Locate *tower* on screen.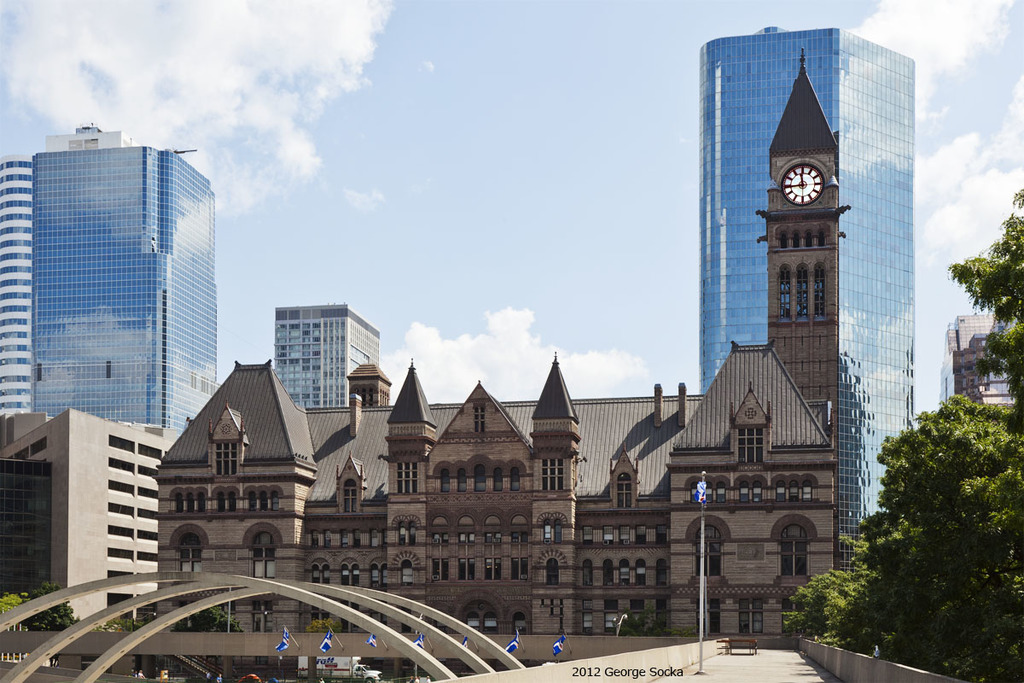
On screen at detection(425, 382, 531, 531).
